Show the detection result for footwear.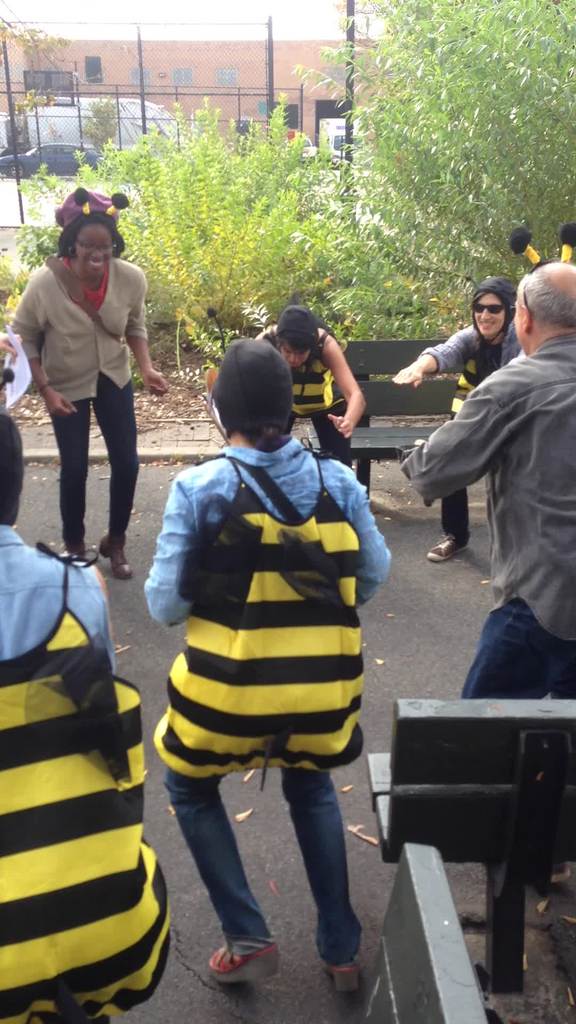
<bbox>320, 953, 374, 1005</bbox>.
